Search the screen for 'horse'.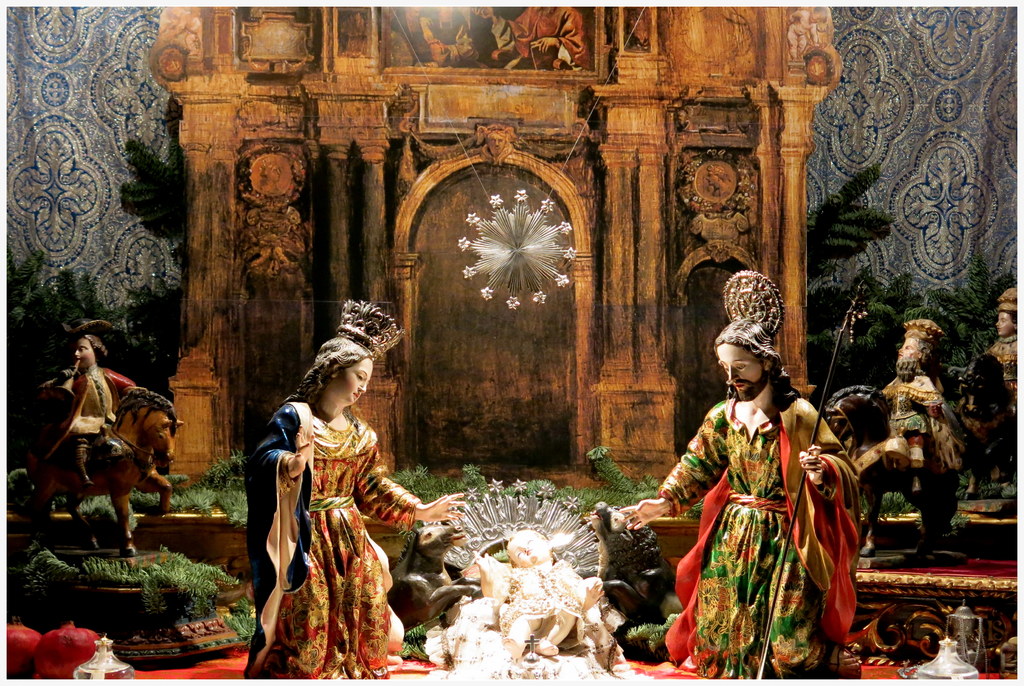
Found at (x1=954, y1=350, x2=1023, y2=500).
